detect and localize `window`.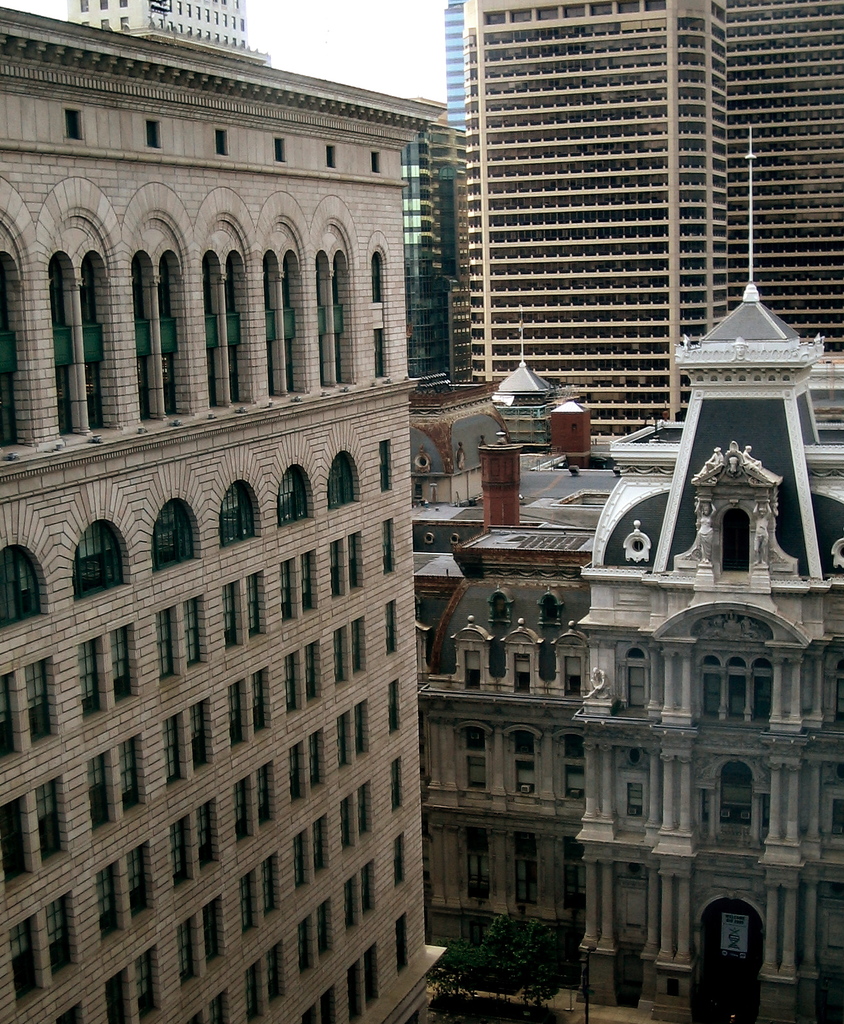
Localized at x1=117, y1=0, x2=130, y2=10.
